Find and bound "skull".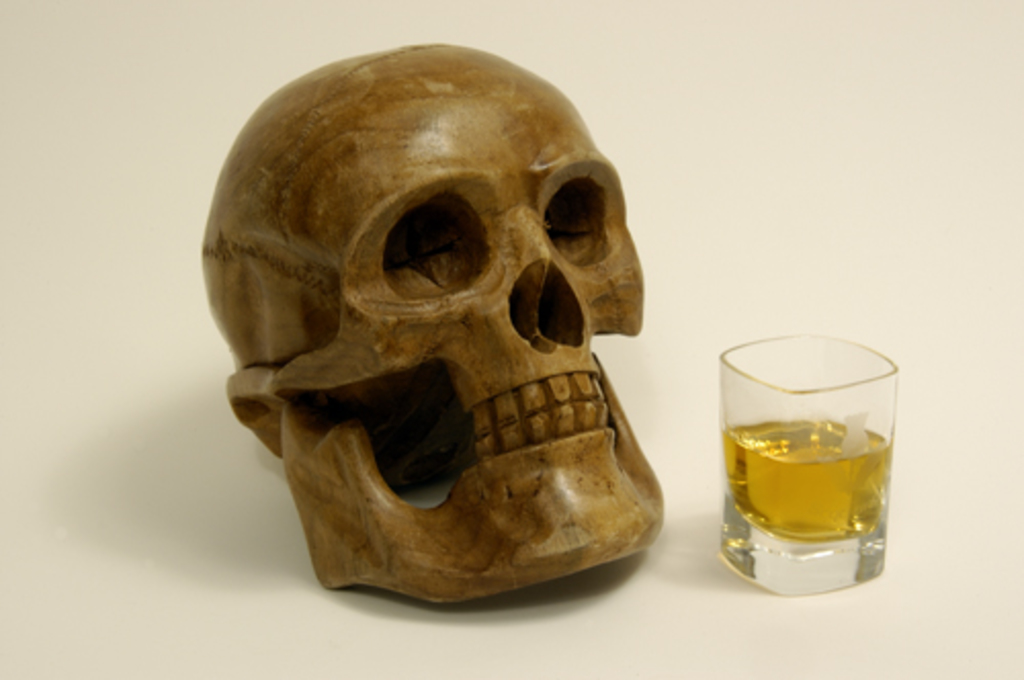
Bound: locate(197, 41, 670, 608).
